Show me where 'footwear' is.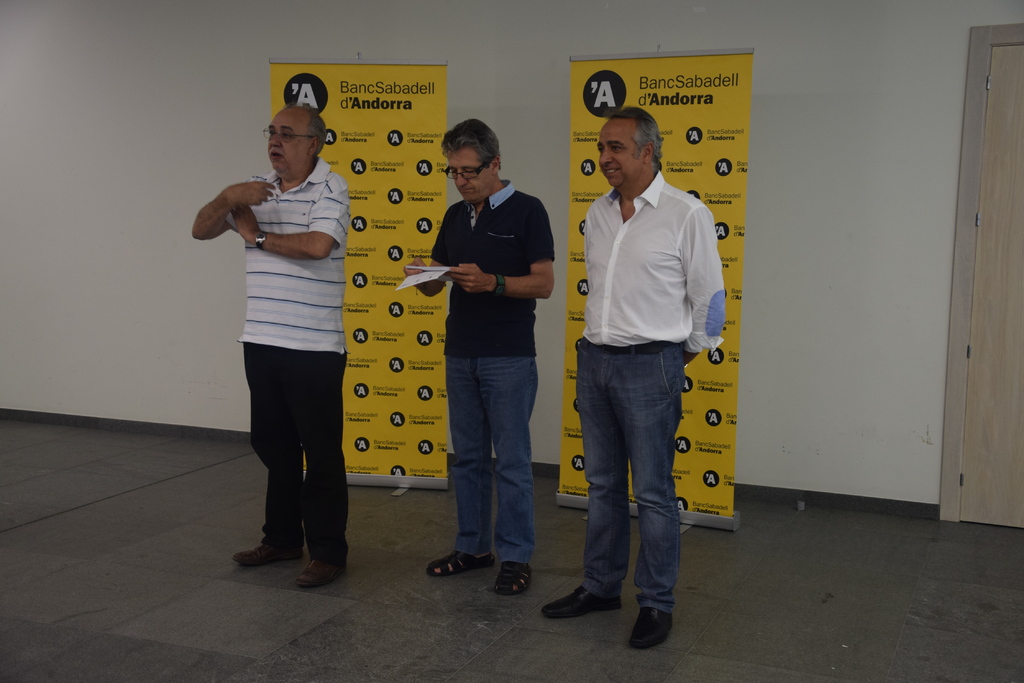
'footwear' is at rect(232, 546, 307, 567).
